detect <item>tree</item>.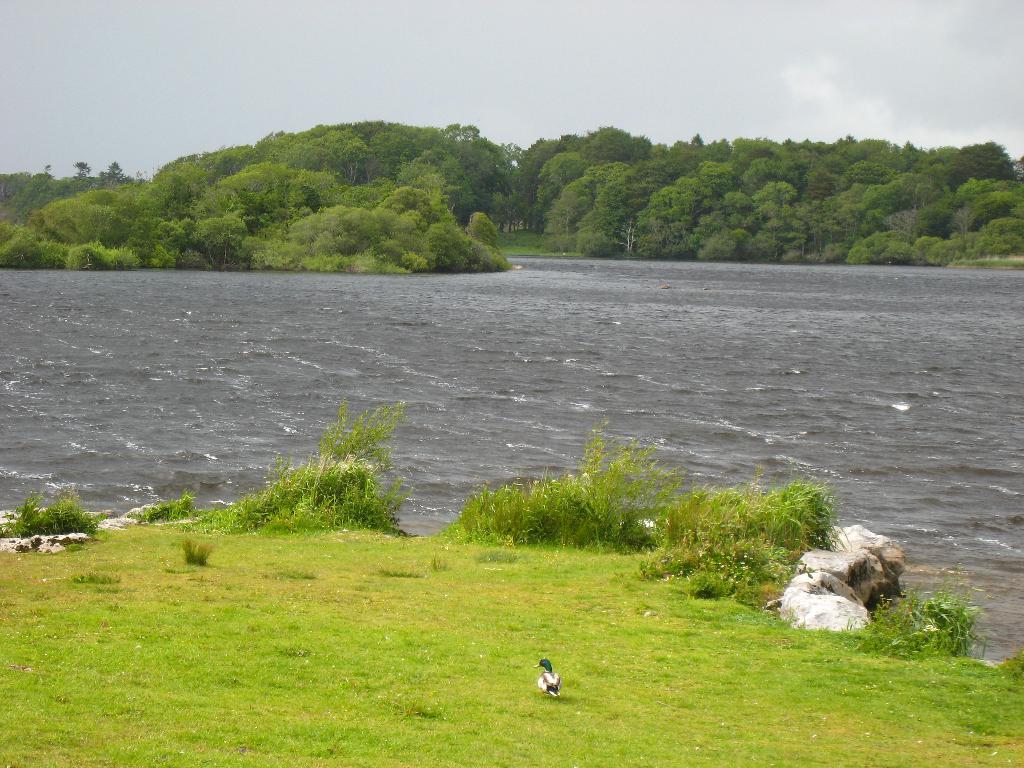
Detected at Rect(740, 161, 782, 193).
